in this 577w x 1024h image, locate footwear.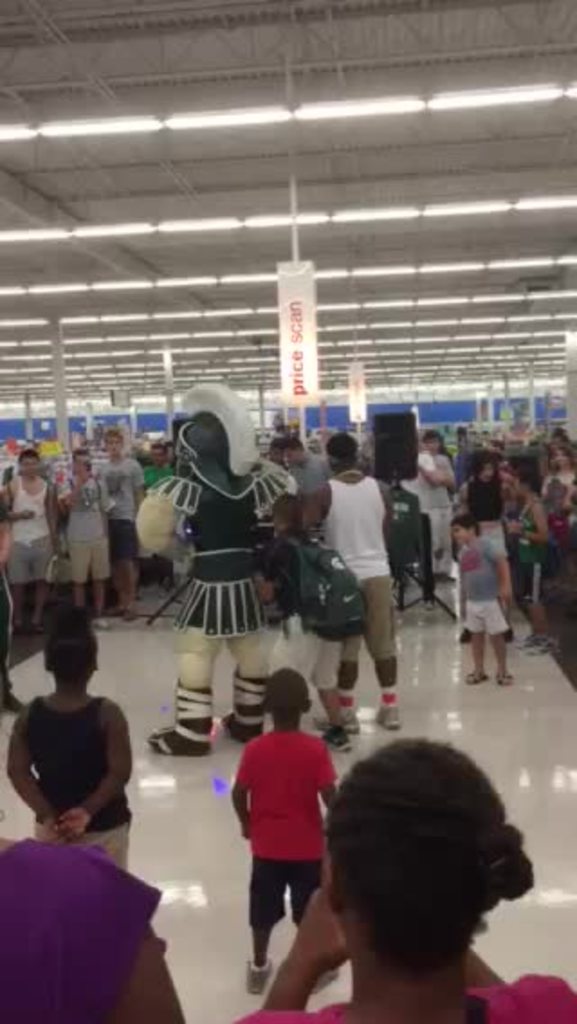
Bounding box: 373/701/404/727.
